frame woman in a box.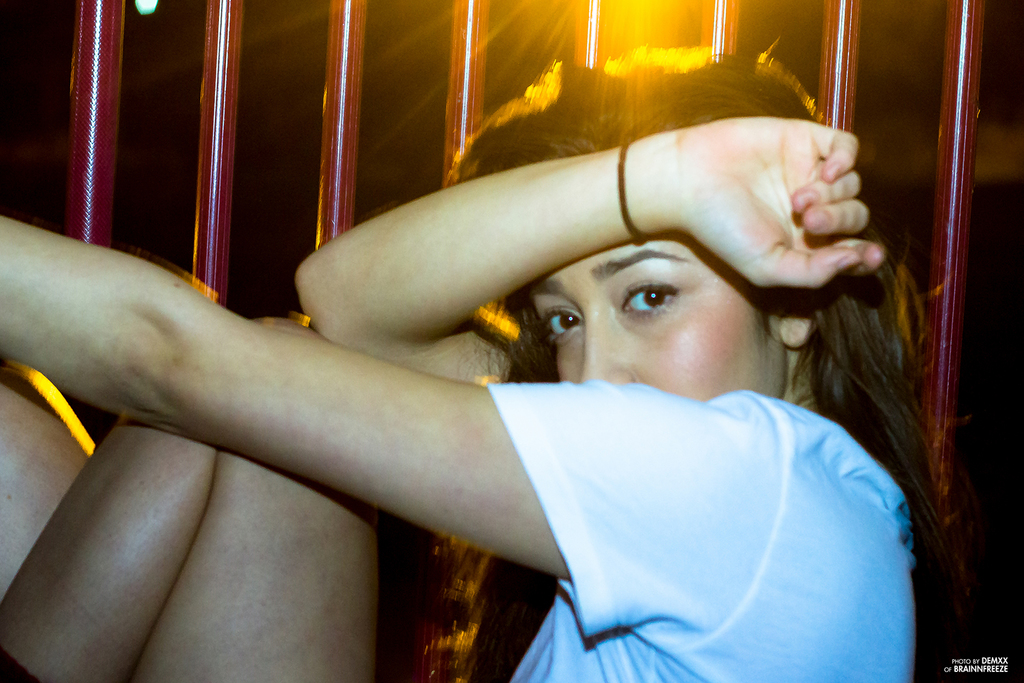
(0, 48, 924, 682).
